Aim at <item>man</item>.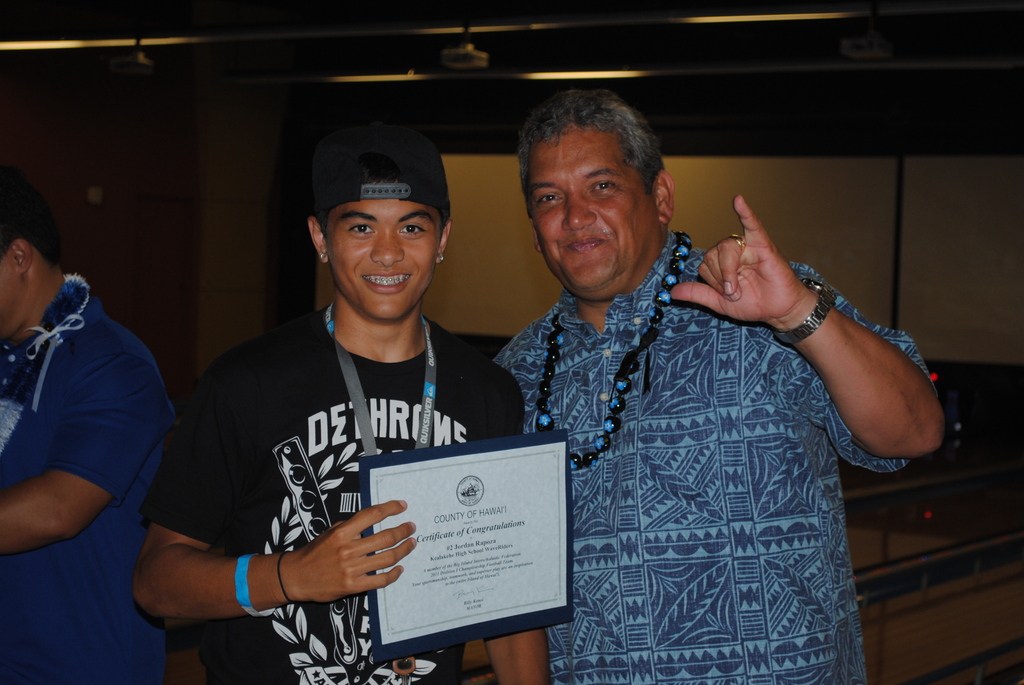
Aimed at {"left": 131, "top": 116, "right": 550, "bottom": 684}.
